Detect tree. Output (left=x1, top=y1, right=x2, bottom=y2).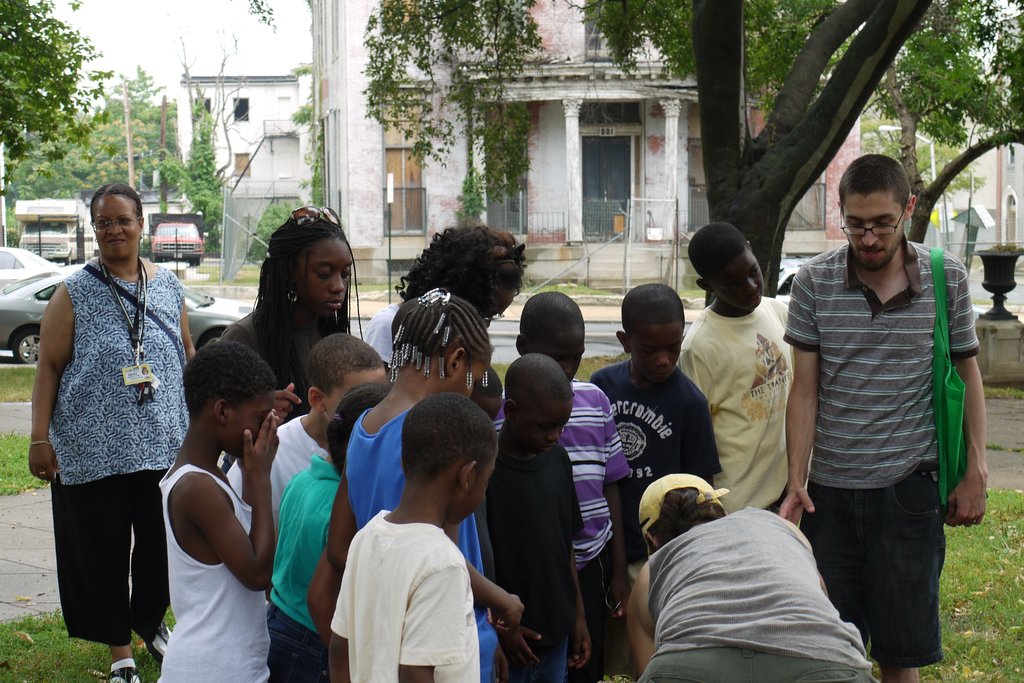
(left=58, top=119, right=154, bottom=193).
